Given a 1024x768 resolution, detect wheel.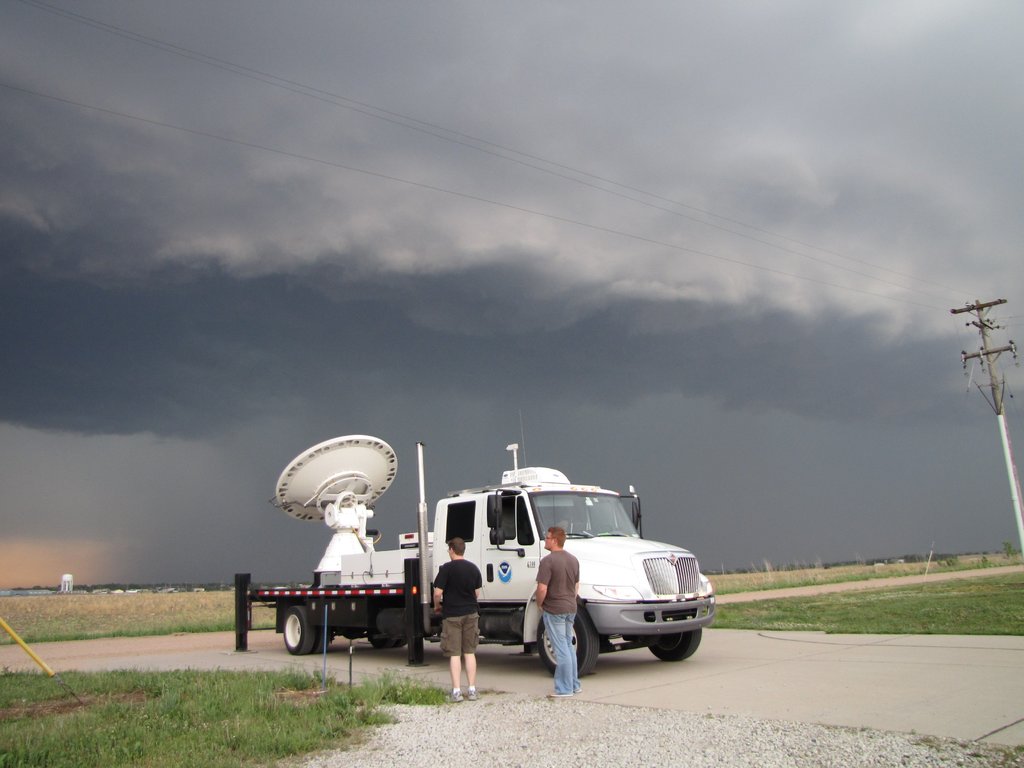
bbox=(396, 637, 408, 646).
